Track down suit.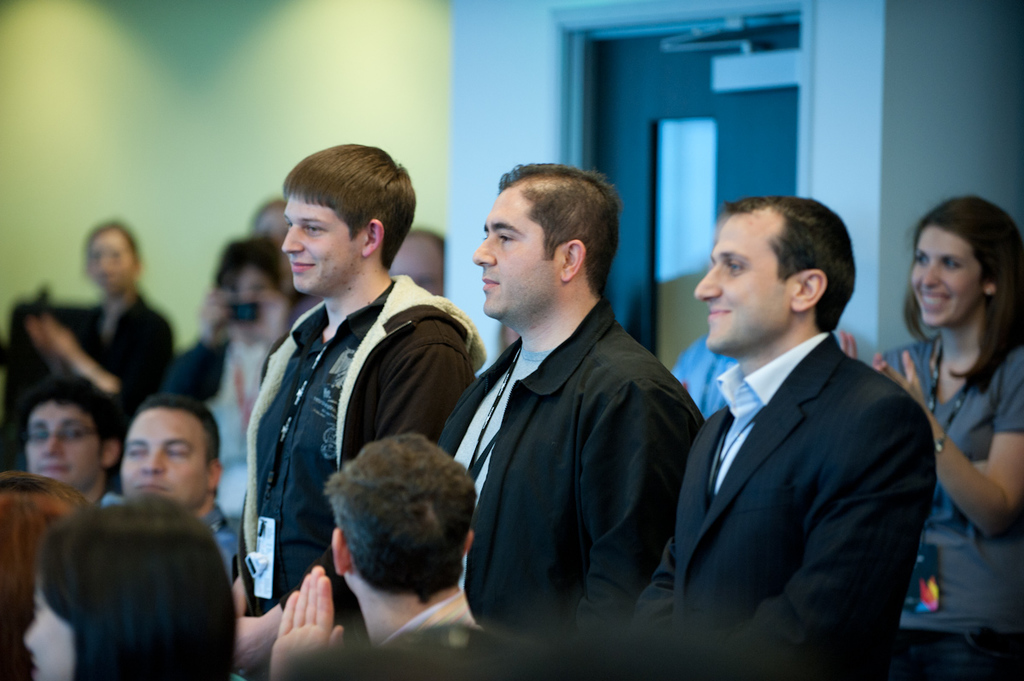
Tracked to [637, 334, 940, 678].
